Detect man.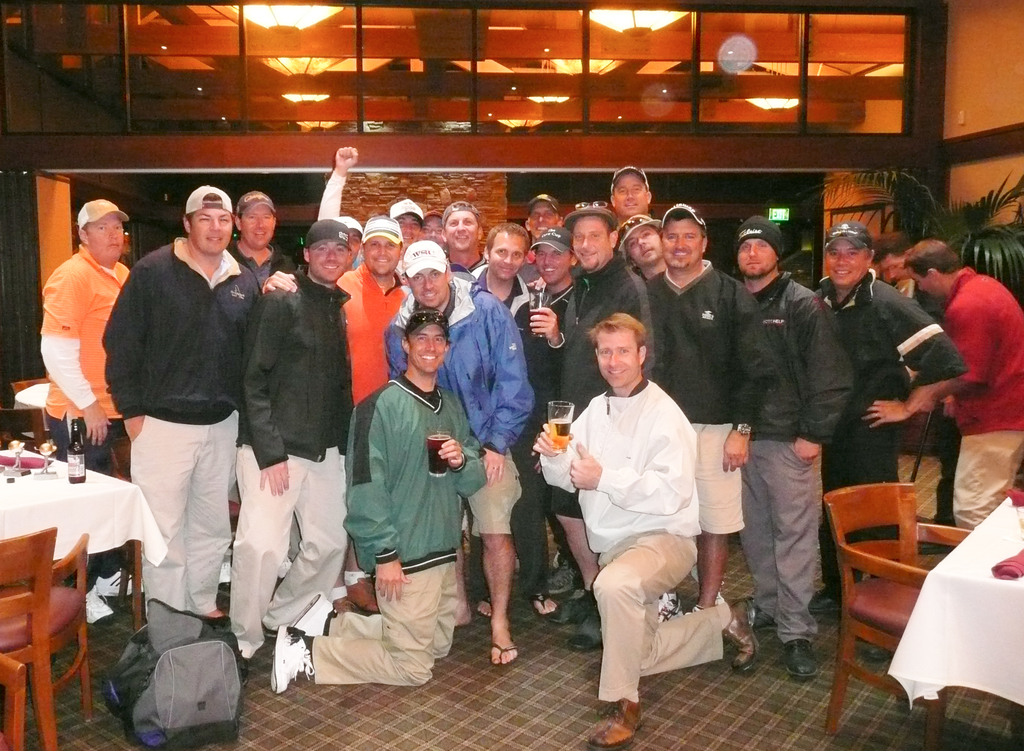
Detected at bbox=[643, 203, 773, 613].
